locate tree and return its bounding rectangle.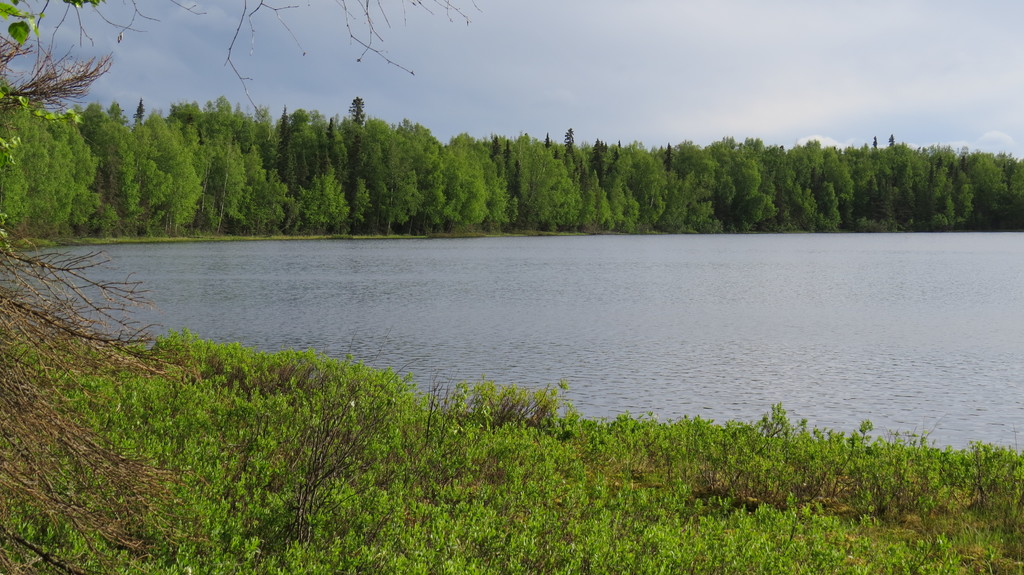
[left=589, top=134, right=611, bottom=186].
